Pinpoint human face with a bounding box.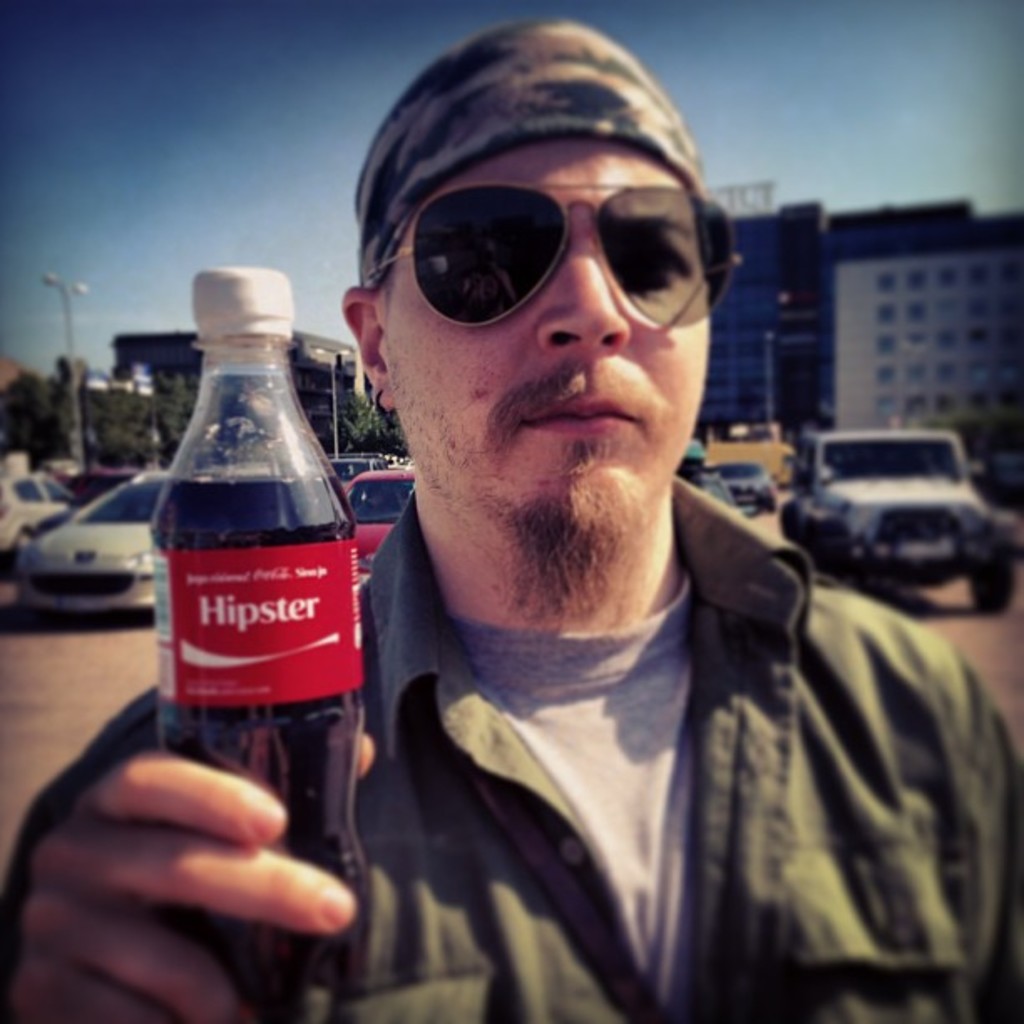
locate(373, 136, 713, 534).
